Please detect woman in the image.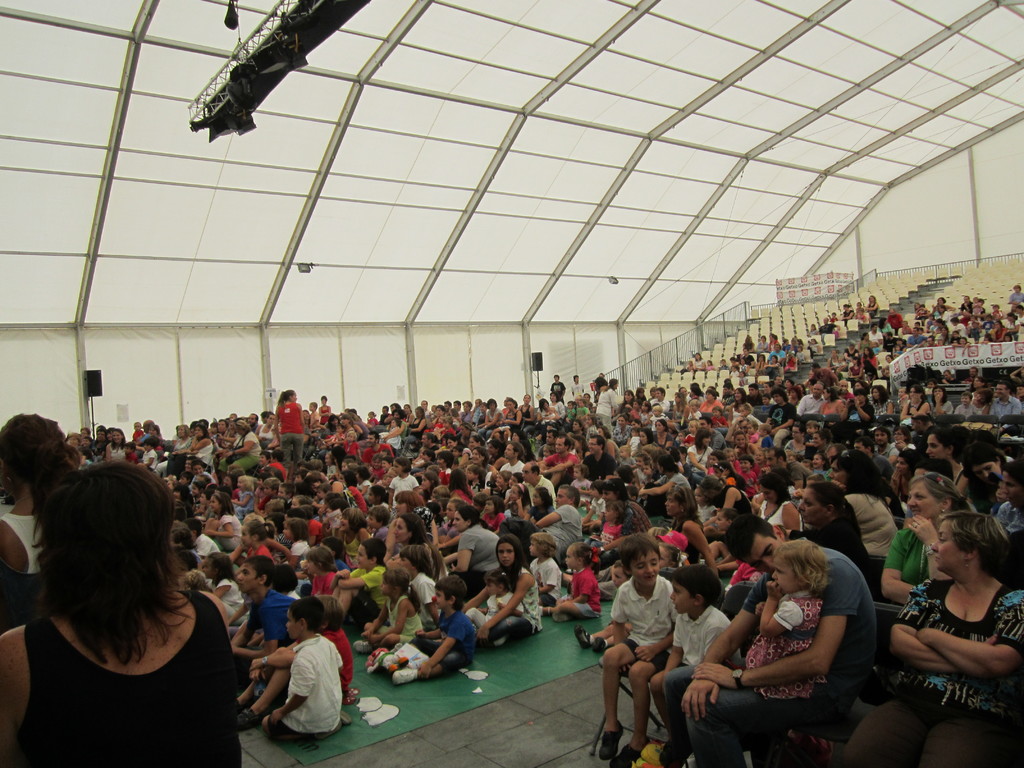
BBox(830, 511, 1022, 767).
